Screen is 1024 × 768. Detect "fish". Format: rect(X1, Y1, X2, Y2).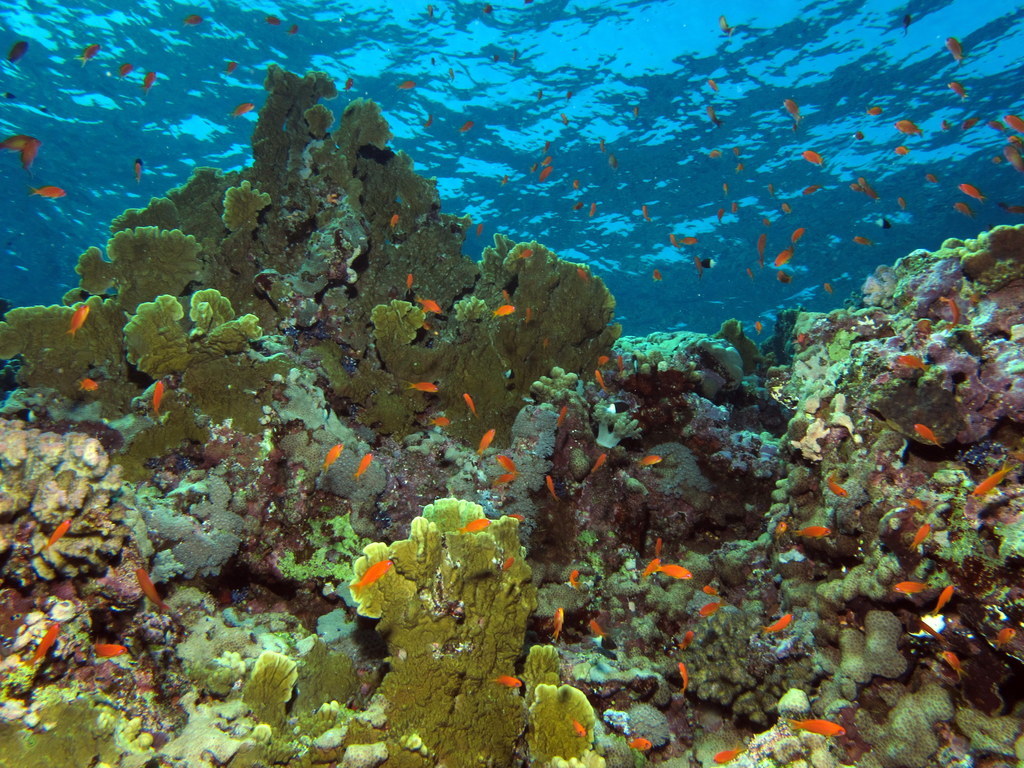
rect(719, 17, 731, 31).
